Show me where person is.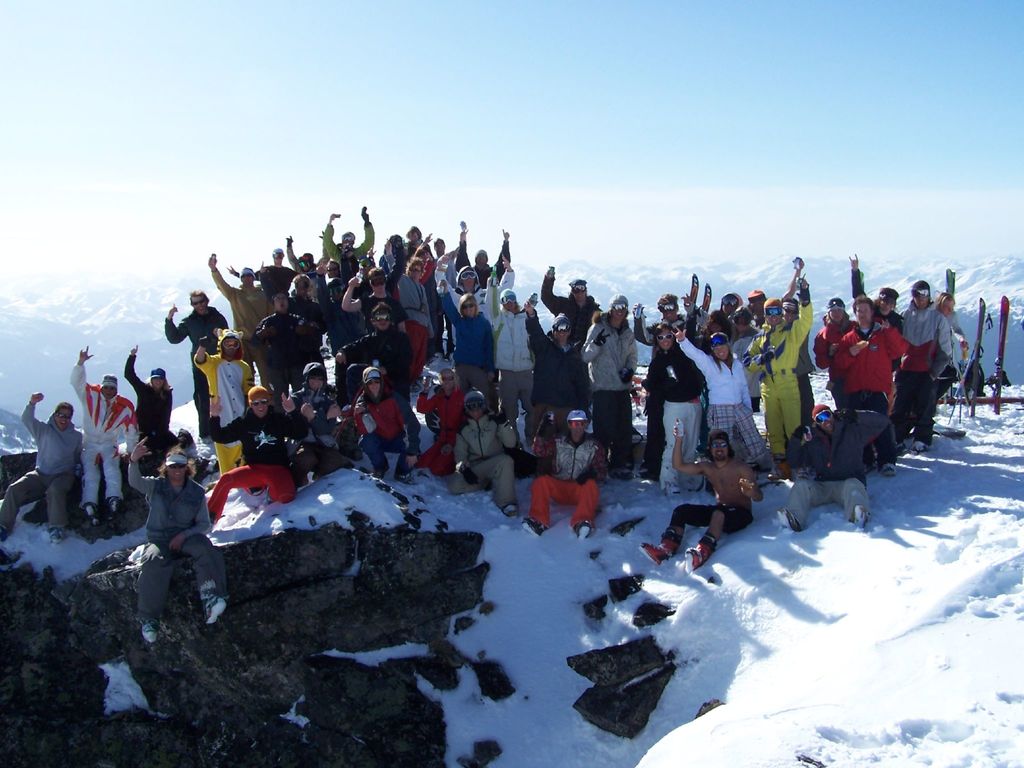
person is at bbox=[636, 414, 771, 572].
